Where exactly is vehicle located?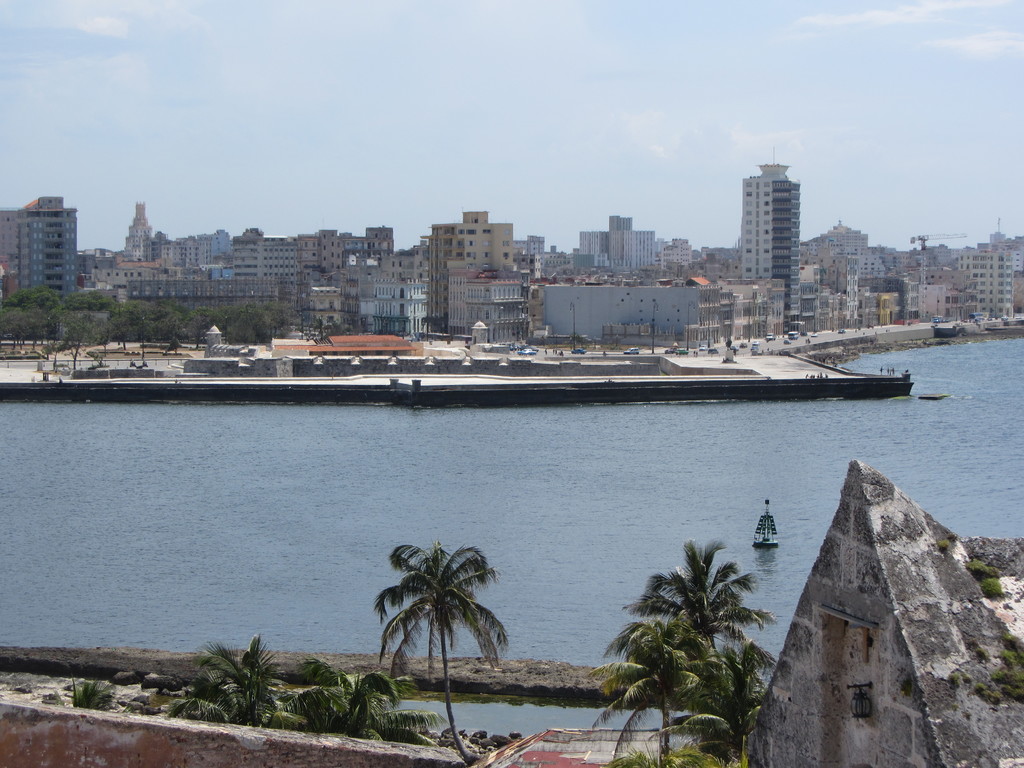
Its bounding box is 569, 347, 586, 355.
